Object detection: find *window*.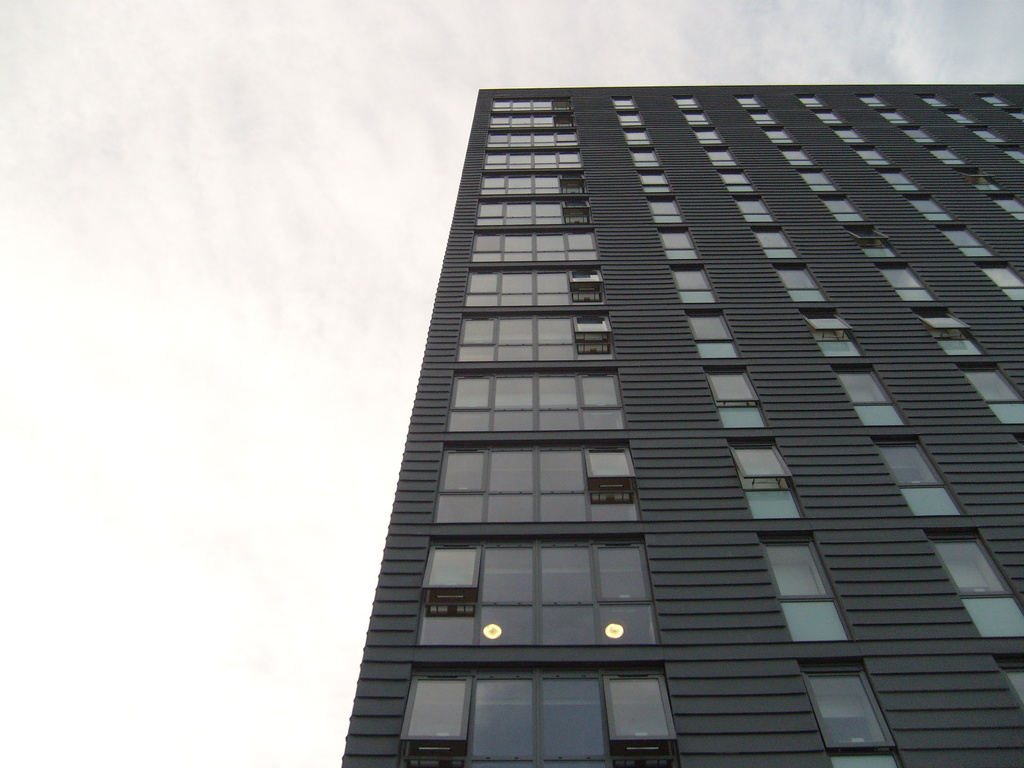
(left=672, top=94, right=697, bottom=108).
